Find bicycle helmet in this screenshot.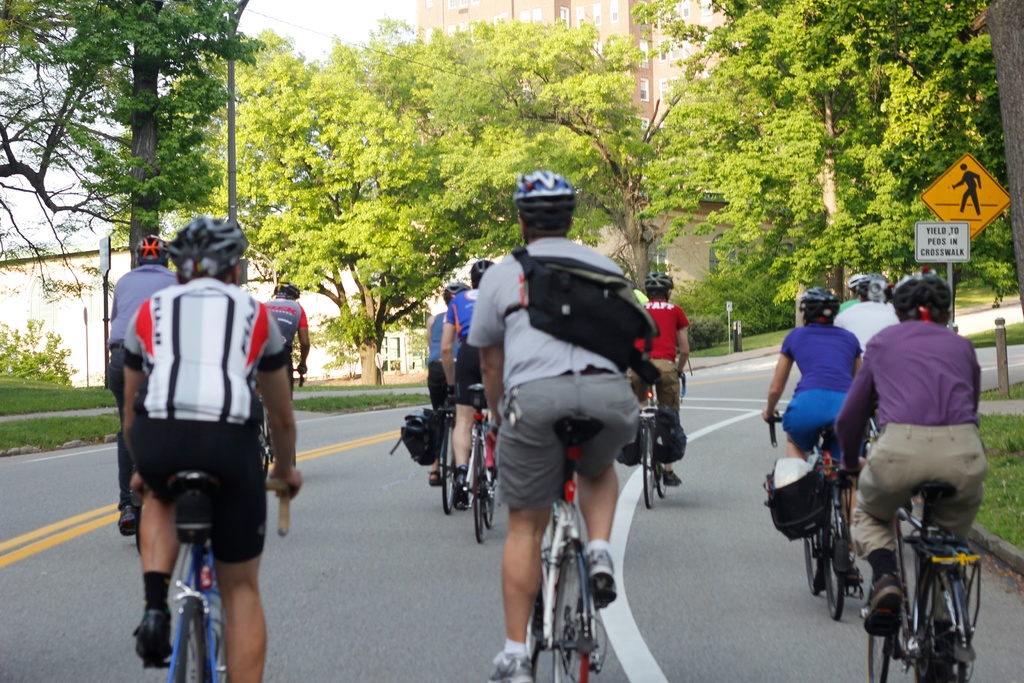
The bounding box for bicycle helmet is (125,234,163,261).
